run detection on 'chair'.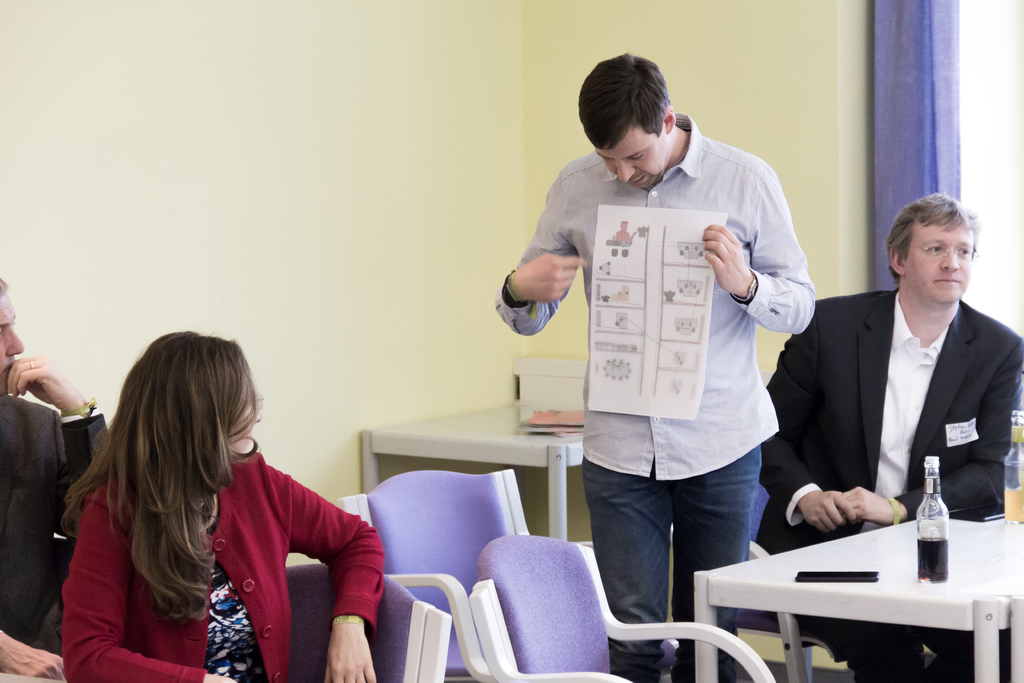
Result: region(349, 473, 535, 623).
